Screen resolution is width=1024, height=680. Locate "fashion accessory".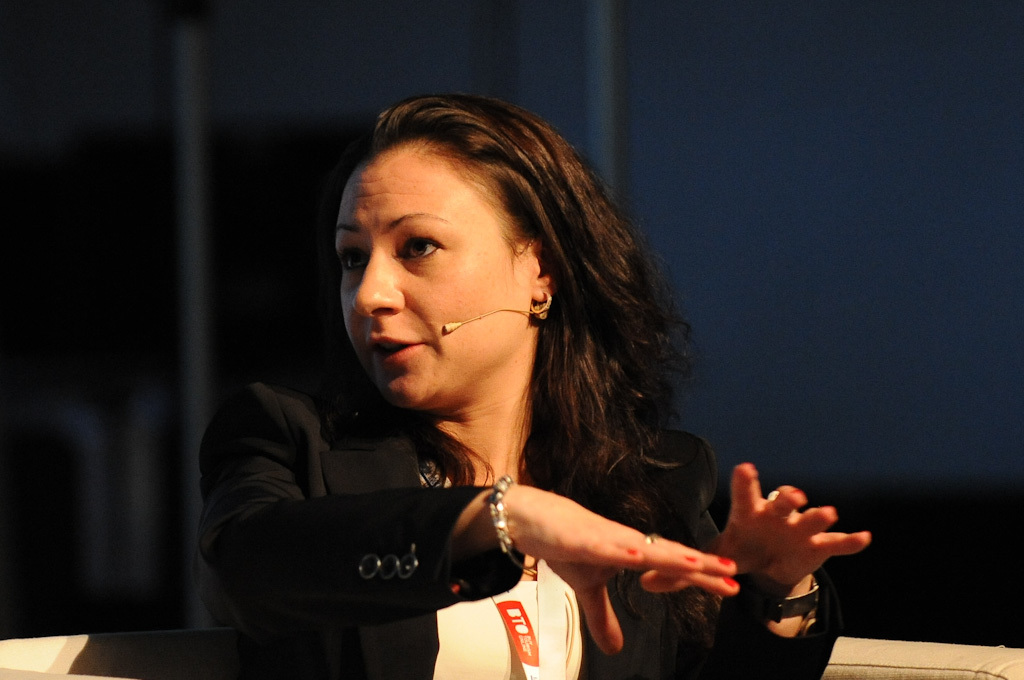
box=[491, 477, 512, 551].
